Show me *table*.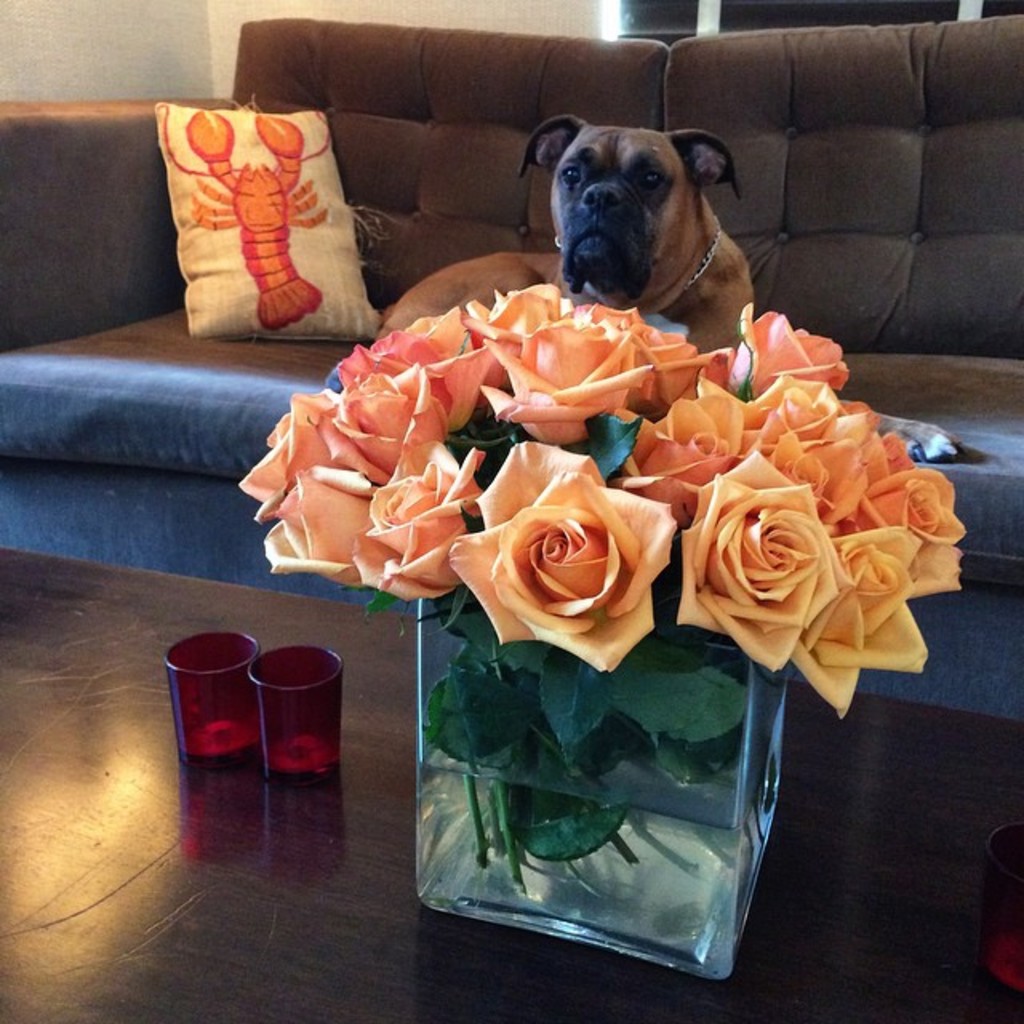
*table* is here: (0,544,1022,1022).
